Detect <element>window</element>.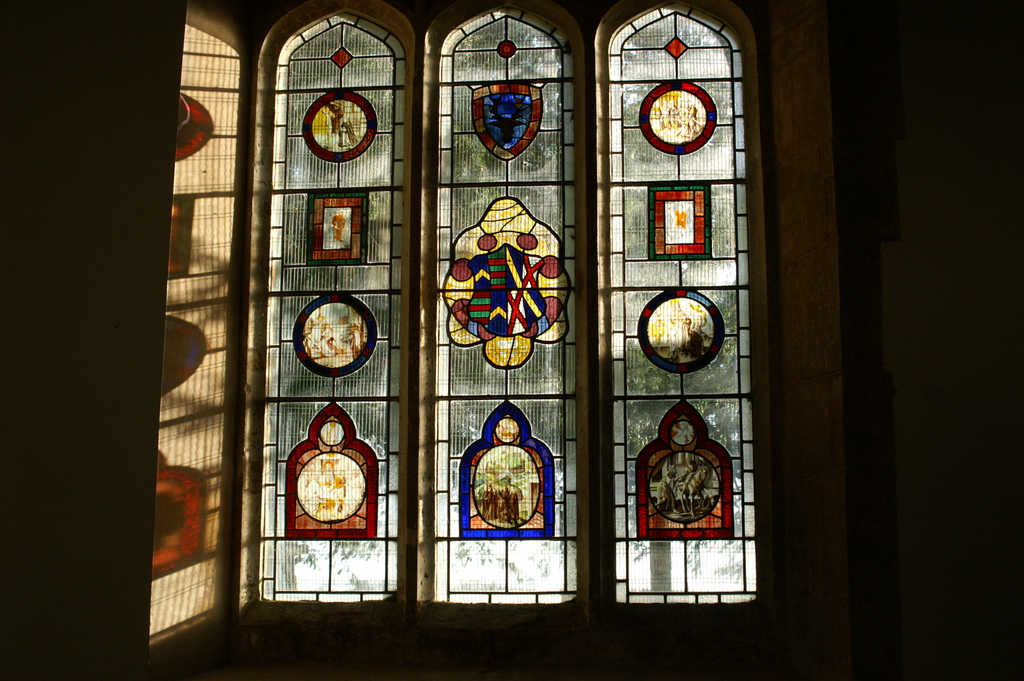
Detected at 234, 0, 406, 637.
